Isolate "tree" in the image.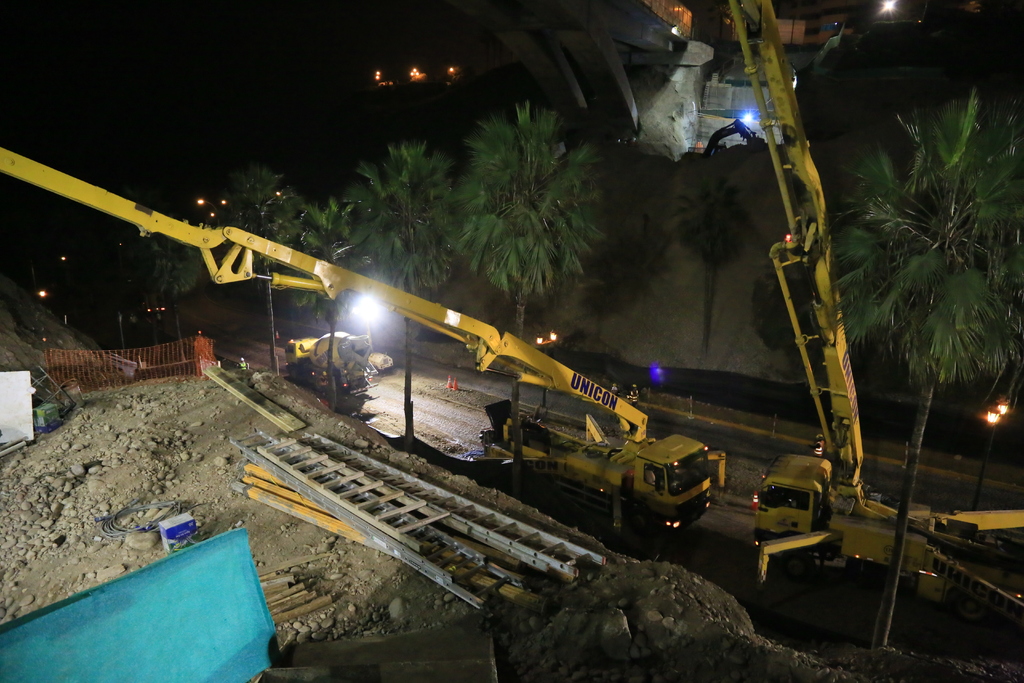
Isolated region: region(337, 133, 467, 445).
